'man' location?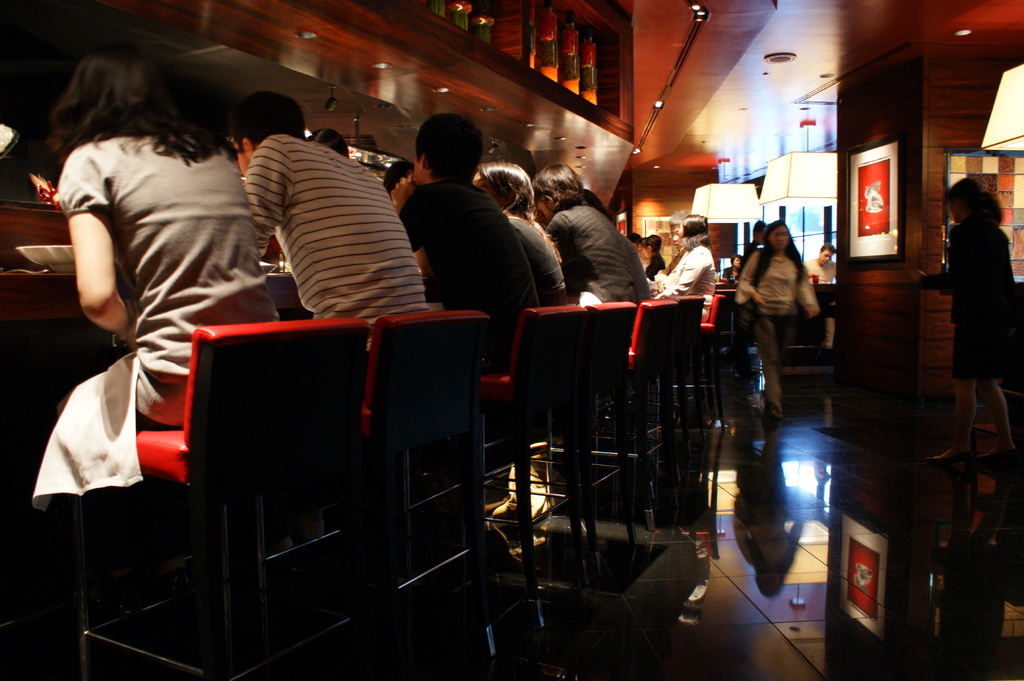
x1=800 y1=243 x2=841 y2=286
